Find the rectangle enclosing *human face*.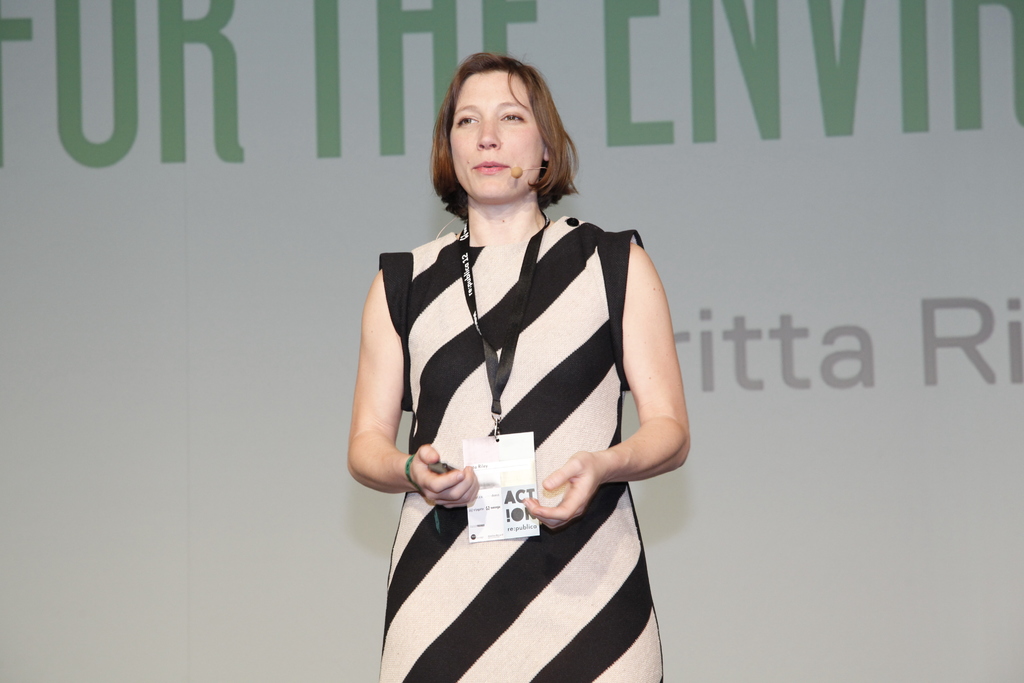
449 68 537 194.
